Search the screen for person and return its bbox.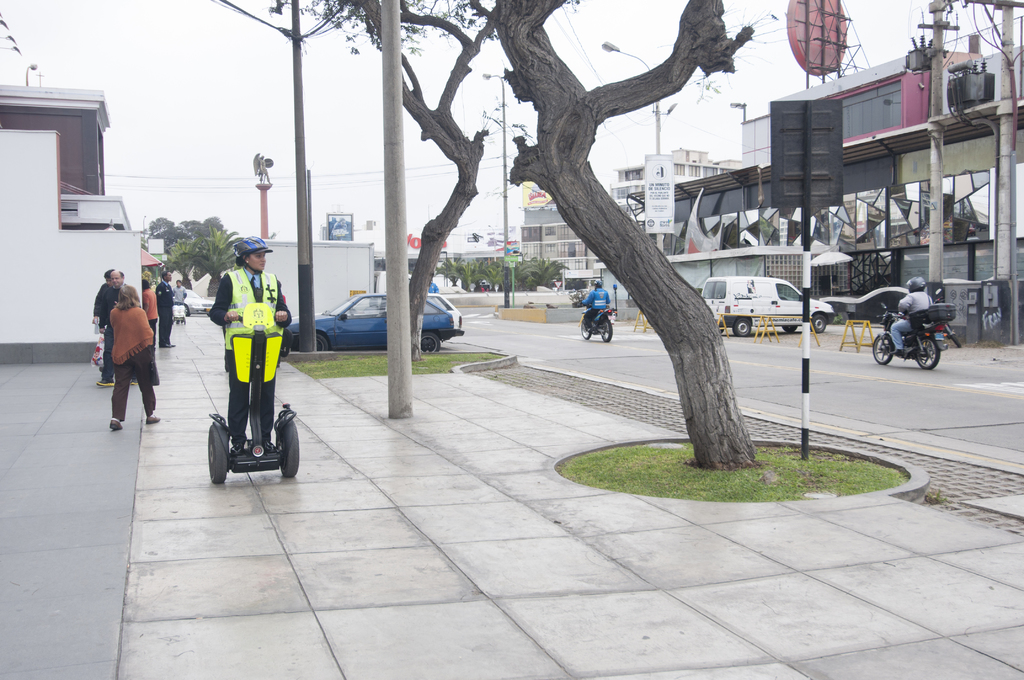
Found: rect(111, 282, 163, 430).
